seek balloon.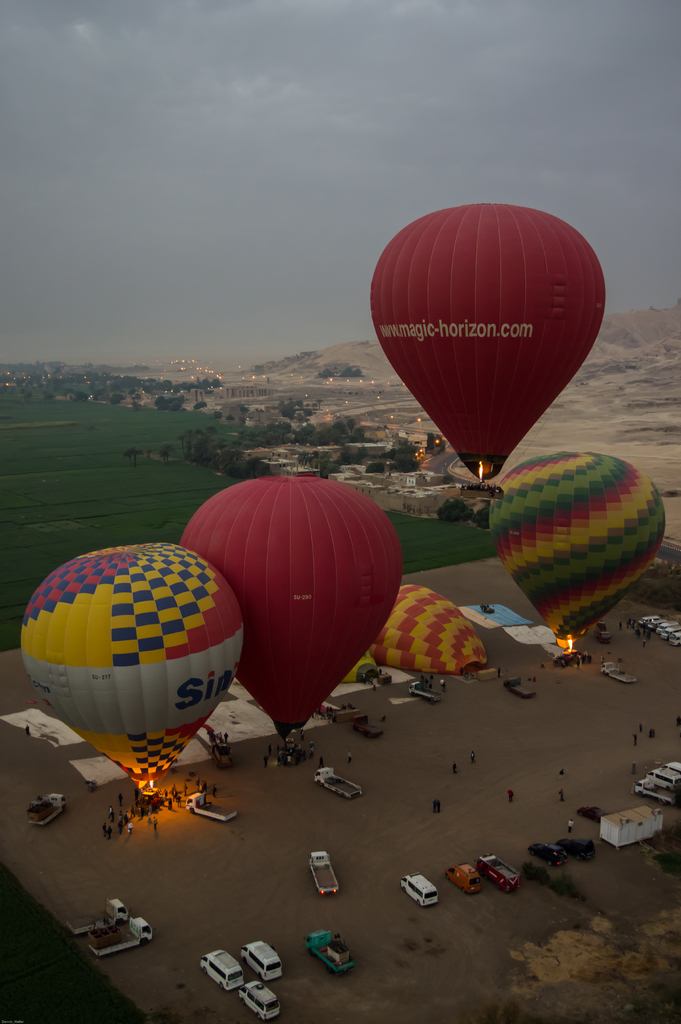
177 476 398 744.
